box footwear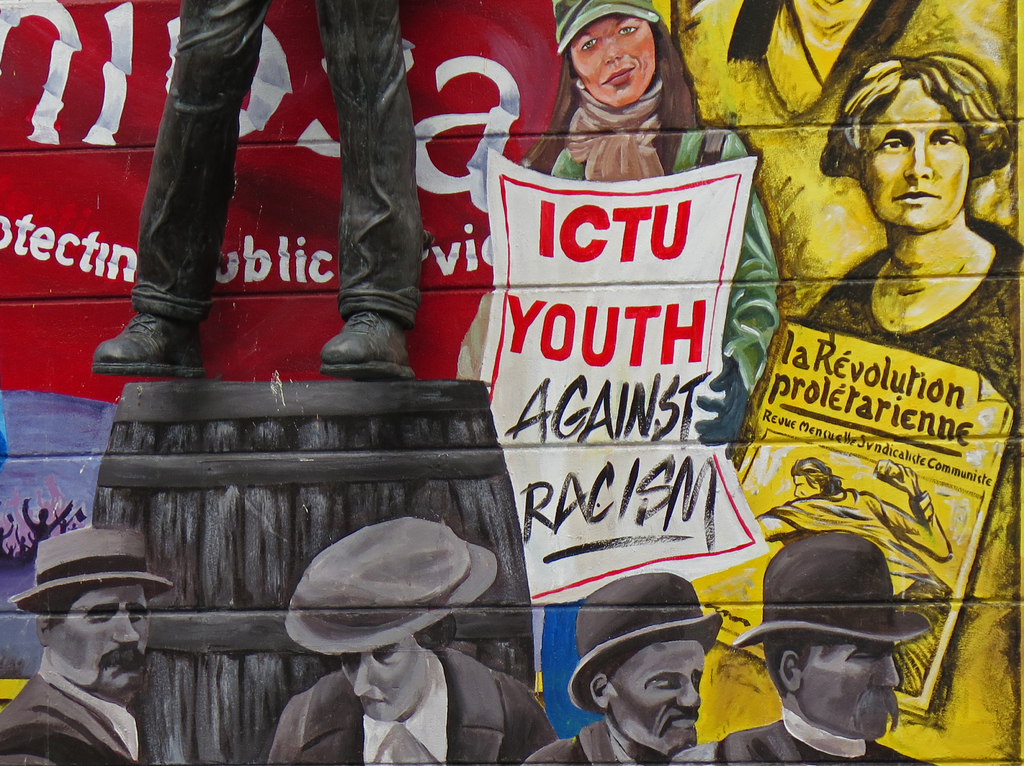
pyautogui.locateOnScreen(94, 282, 196, 368)
